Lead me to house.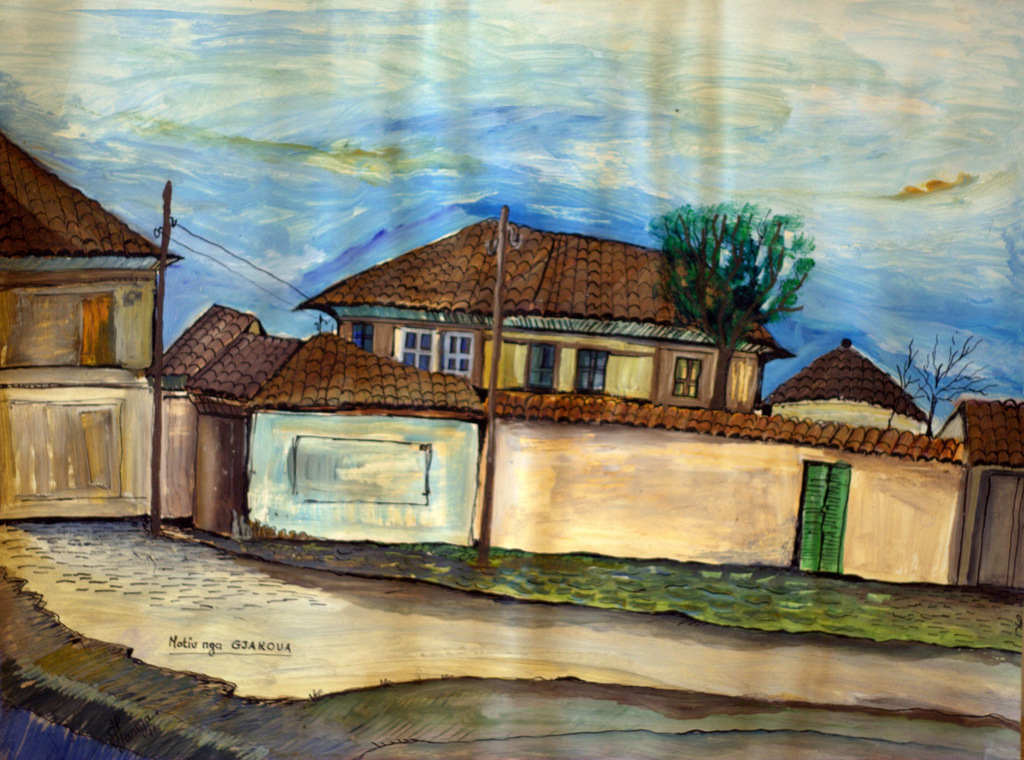
Lead to 289,213,794,415.
